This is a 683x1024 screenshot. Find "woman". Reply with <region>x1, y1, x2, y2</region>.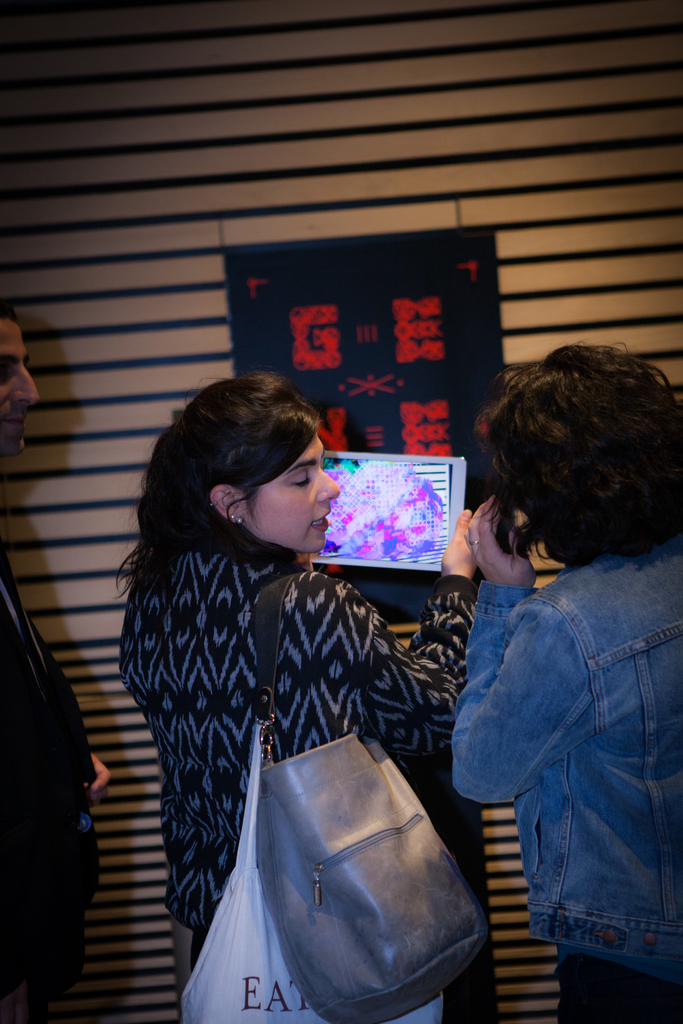
<region>451, 342, 682, 1023</region>.
